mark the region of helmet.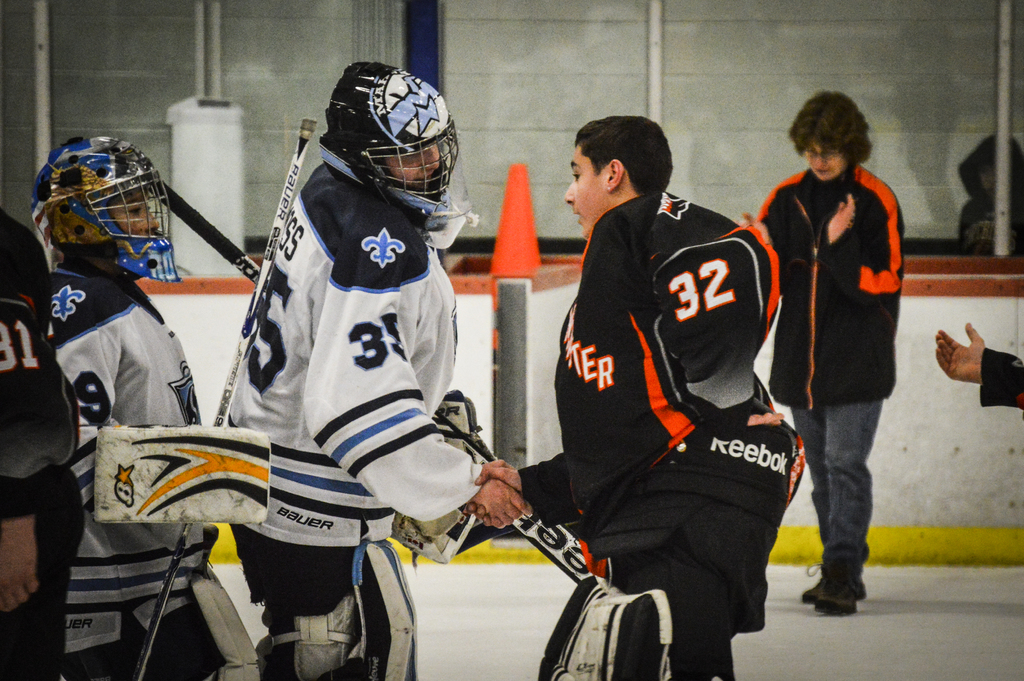
Region: bbox=[30, 136, 184, 284].
